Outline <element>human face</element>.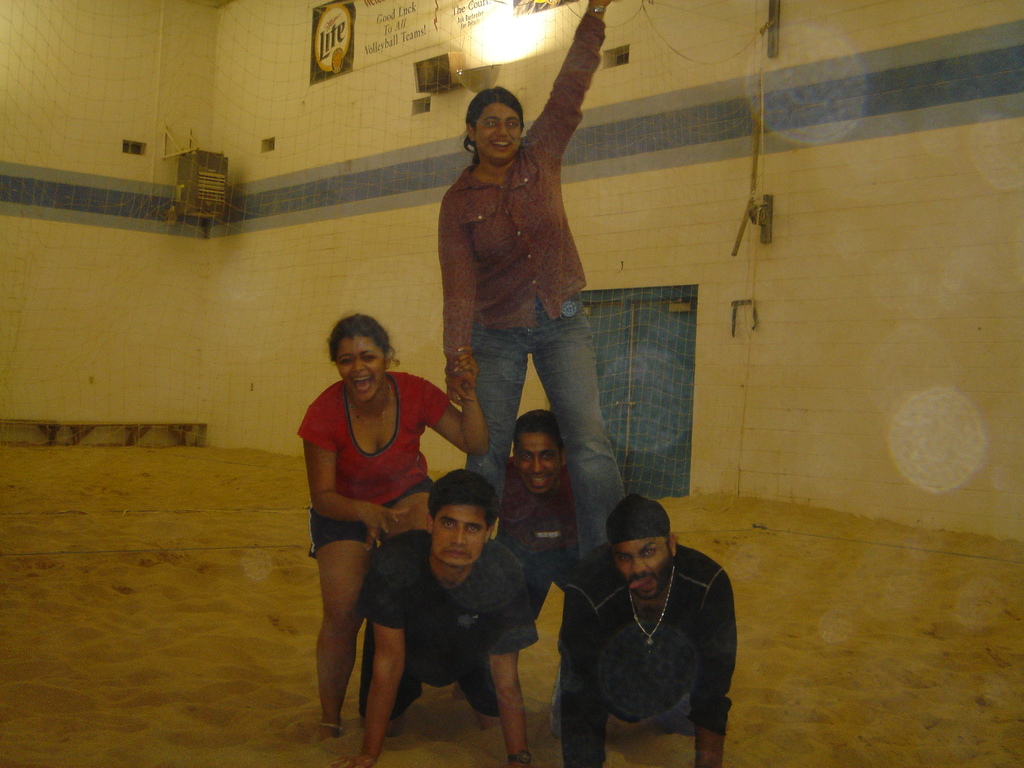
Outline: <box>340,340,382,403</box>.
